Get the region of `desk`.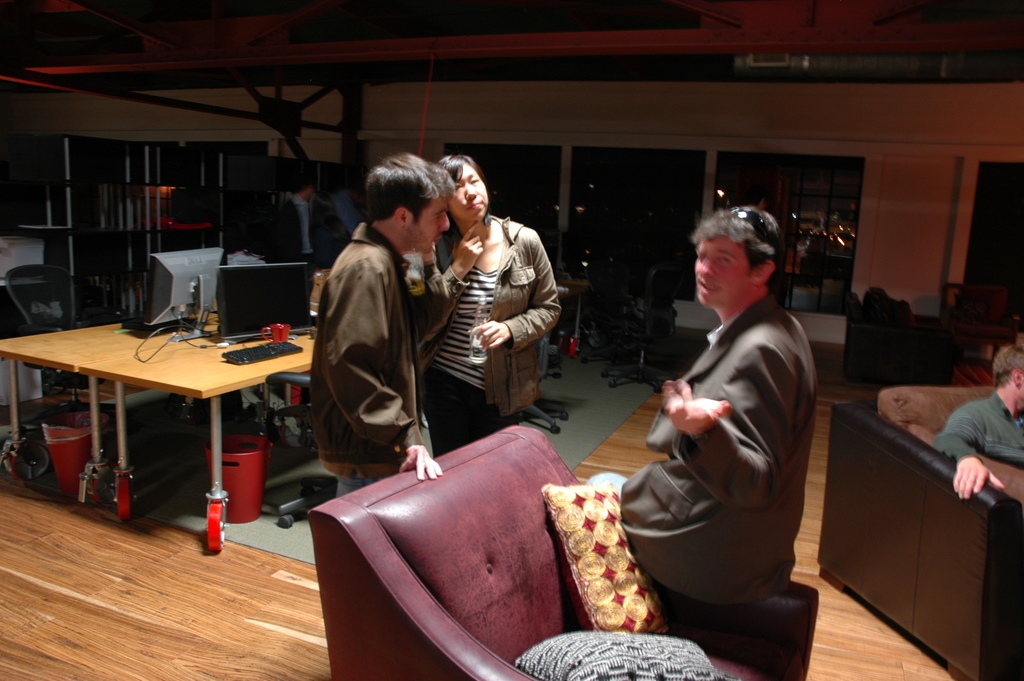
48 318 290 547.
